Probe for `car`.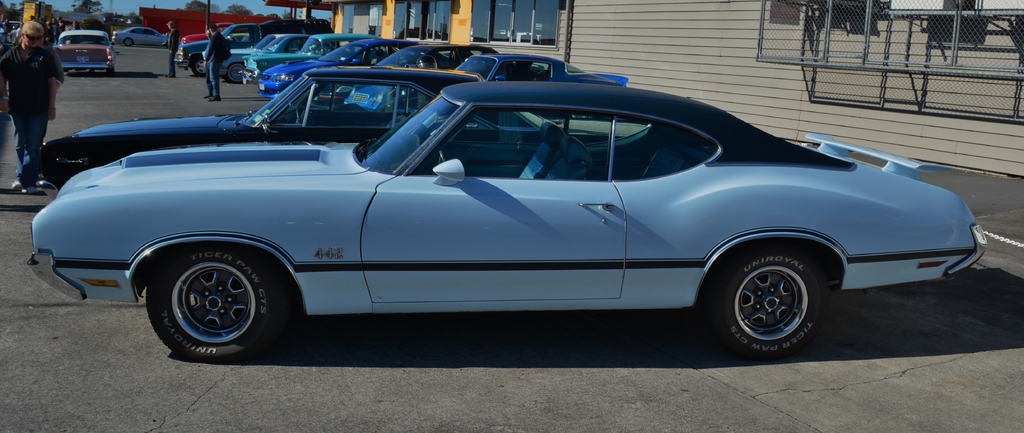
Probe result: 451, 51, 602, 93.
